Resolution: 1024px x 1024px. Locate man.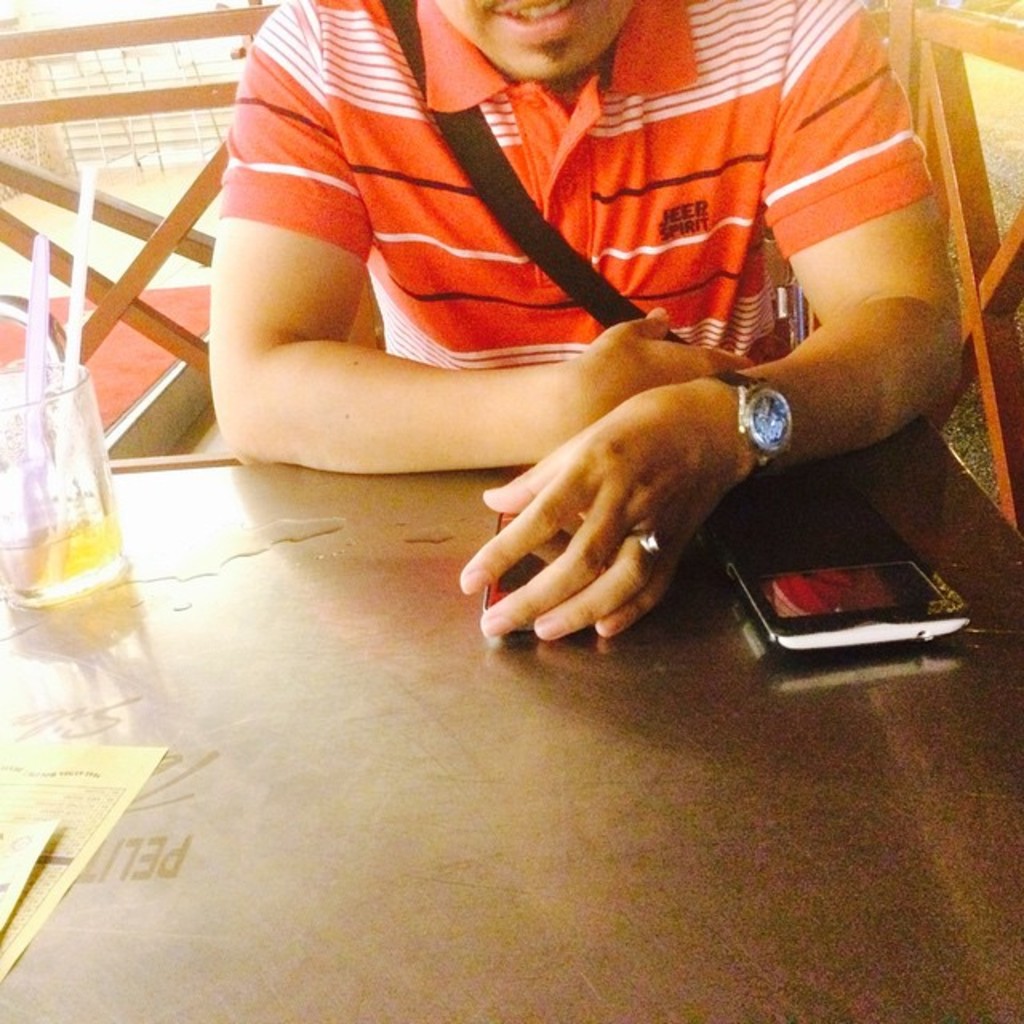
110, 0, 1005, 659.
